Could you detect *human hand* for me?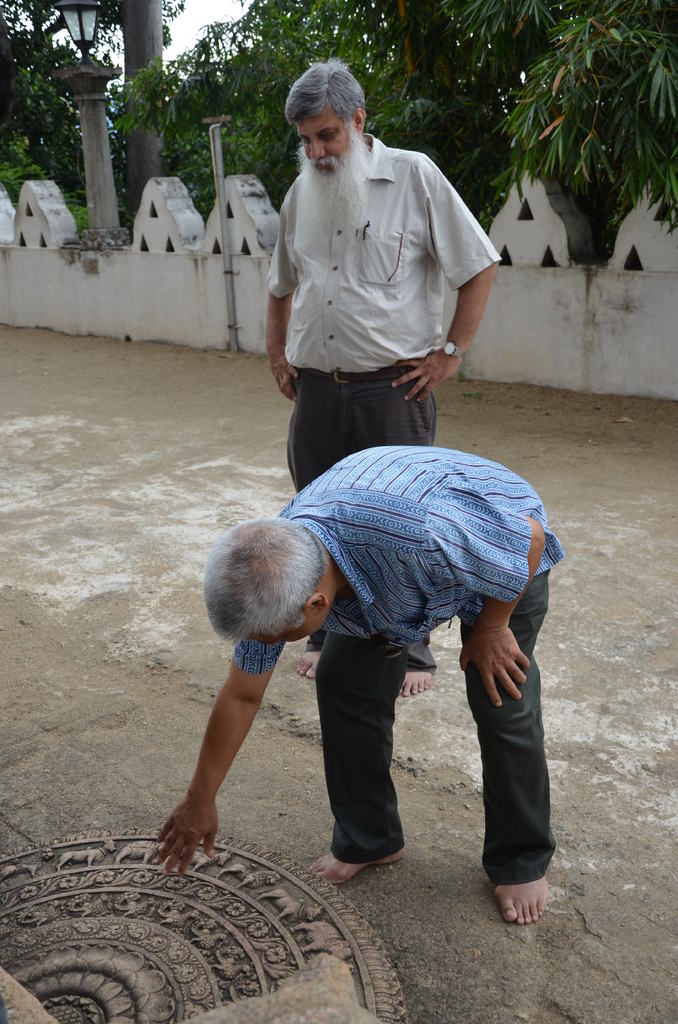
Detection result: box(469, 603, 537, 714).
